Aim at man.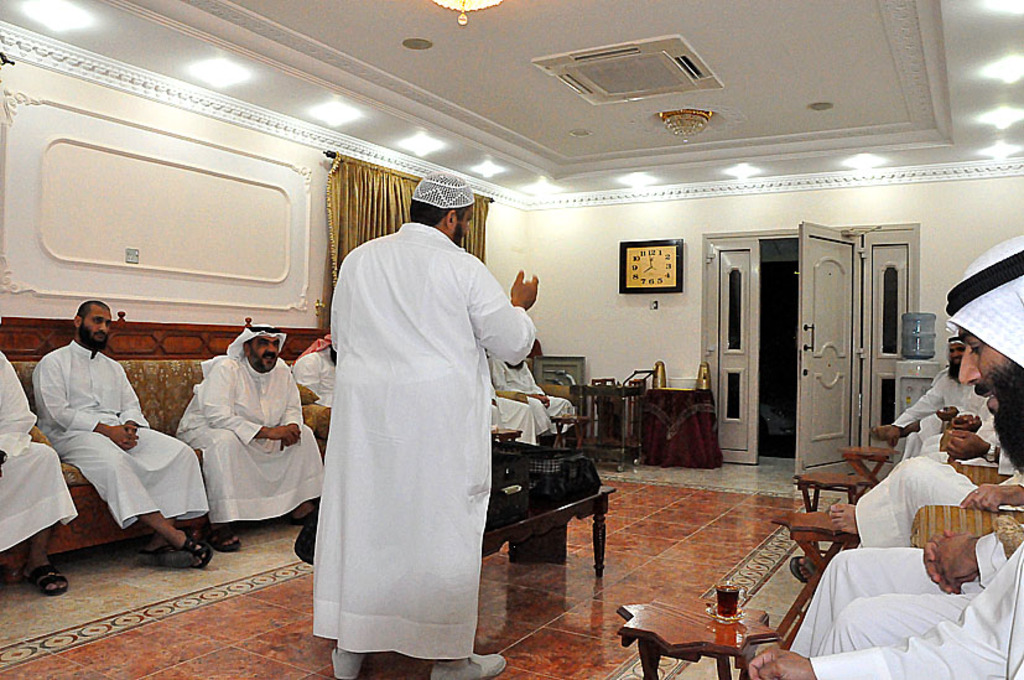
Aimed at <box>494,359,578,443</box>.
